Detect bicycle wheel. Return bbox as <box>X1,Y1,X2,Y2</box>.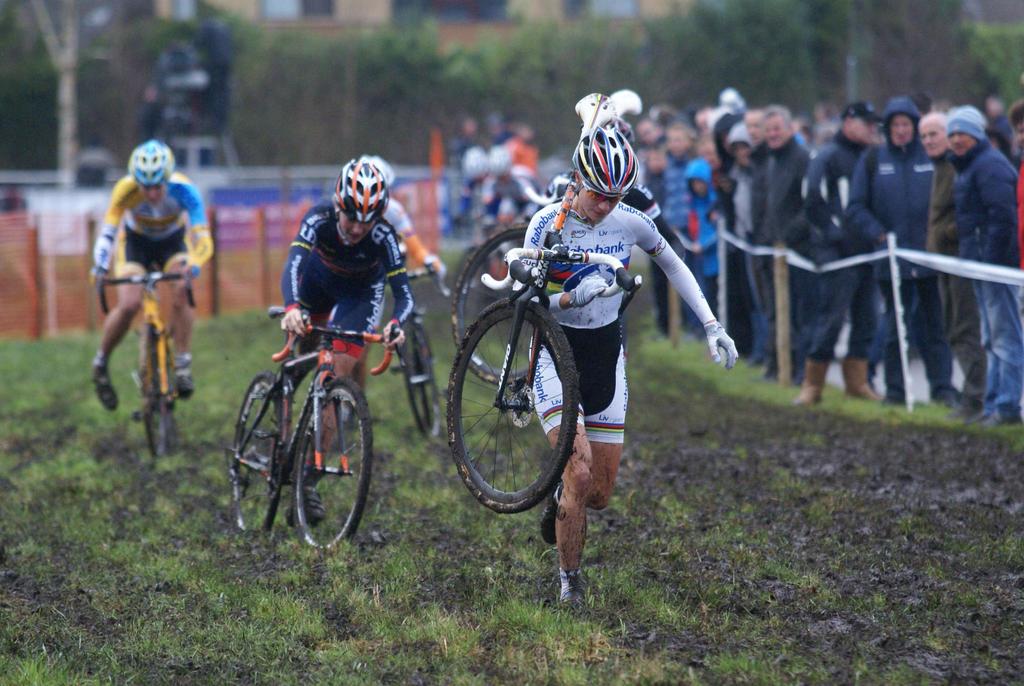
<box>294,376,371,553</box>.
